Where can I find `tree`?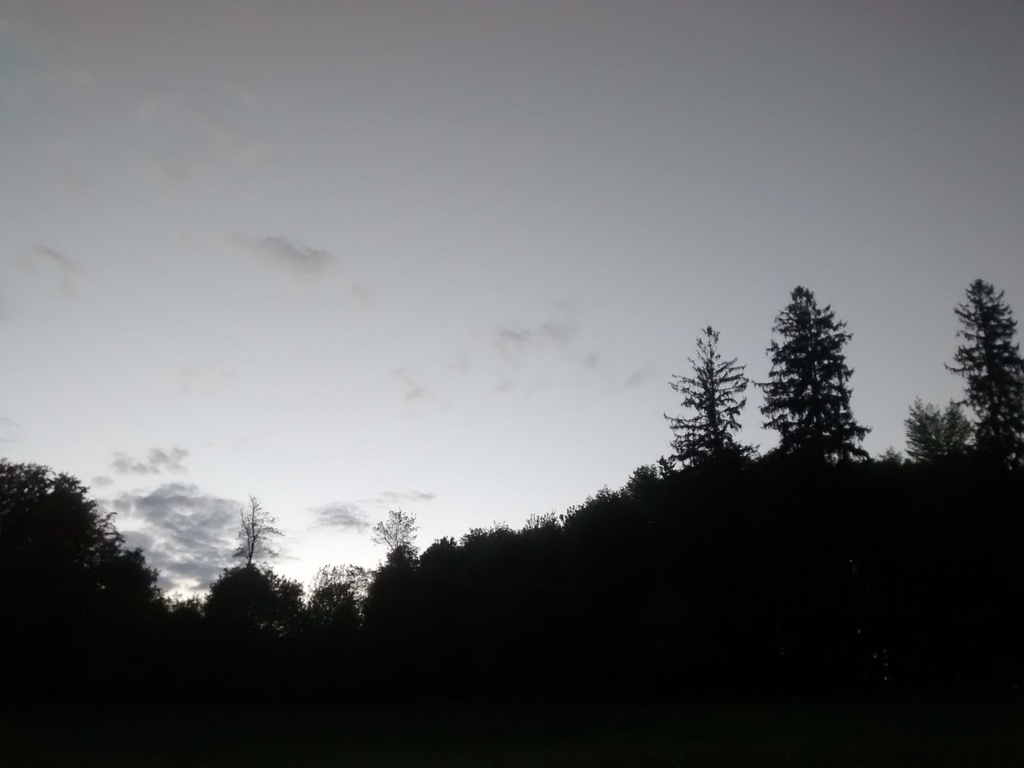
You can find it at 522,516,557,601.
